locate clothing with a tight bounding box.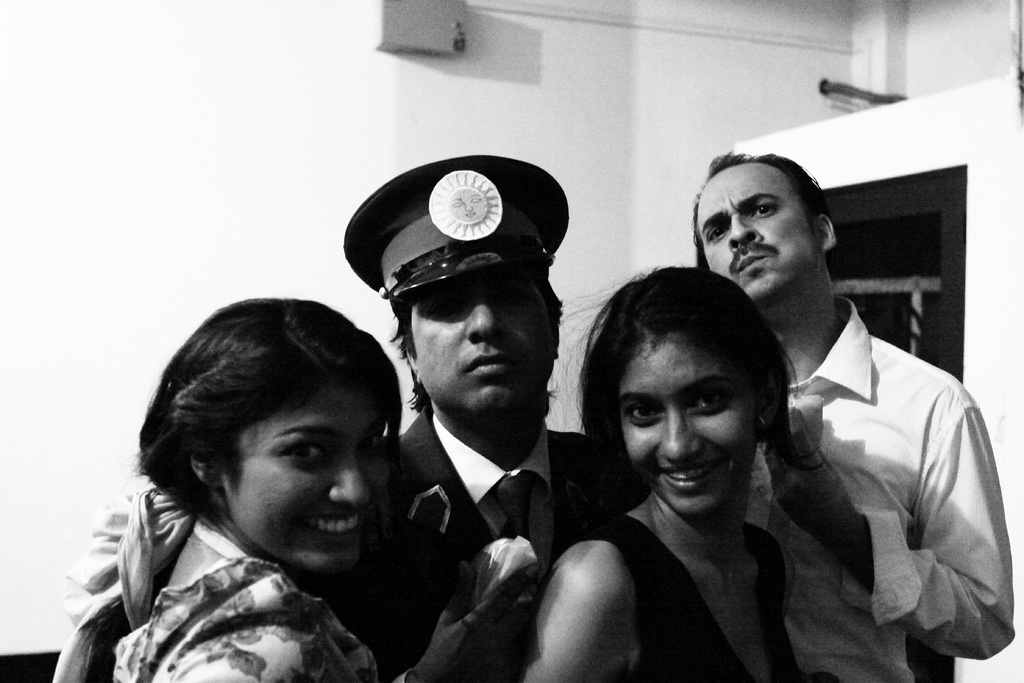
select_region(551, 509, 803, 682).
